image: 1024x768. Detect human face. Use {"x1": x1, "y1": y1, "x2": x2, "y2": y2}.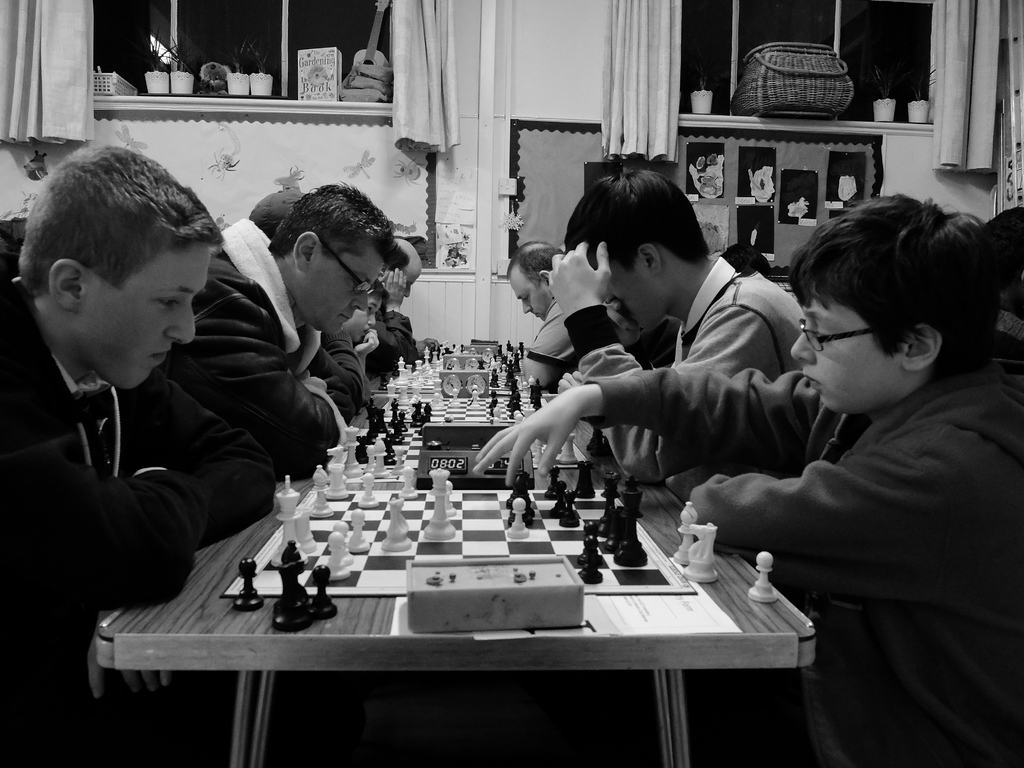
{"x1": 782, "y1": 291, "x2": 884, "y2": 421}.
